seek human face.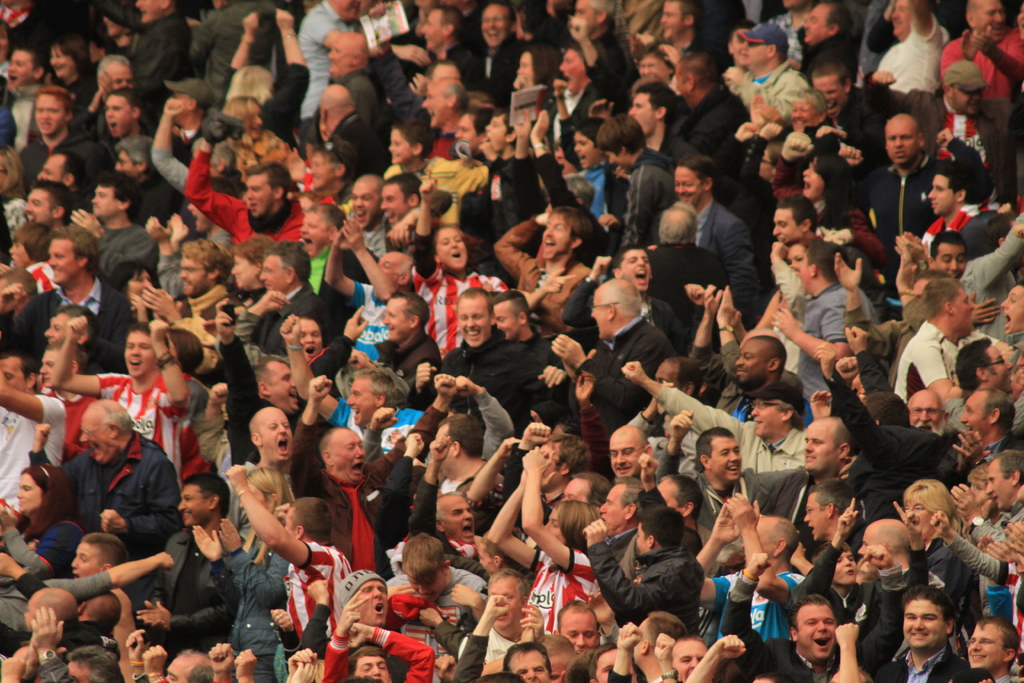
<bbox>164, 654, 191, 682</bbox>.
